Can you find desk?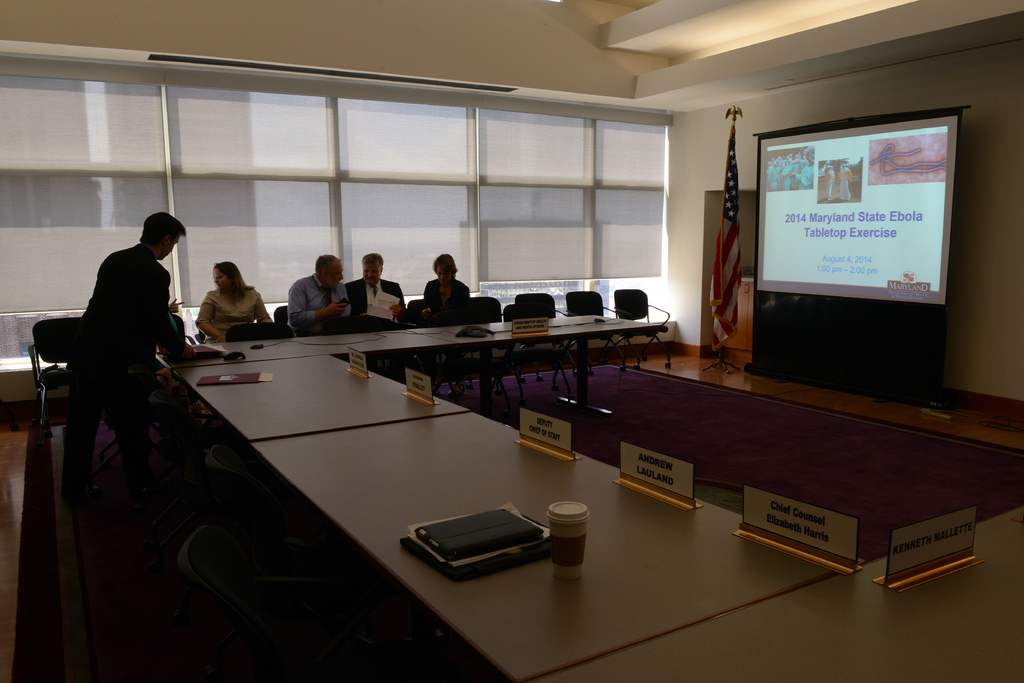
Yes, bounding box: {"x1": 252, "y1": 413, "x2": 863, "y2": 682}.
